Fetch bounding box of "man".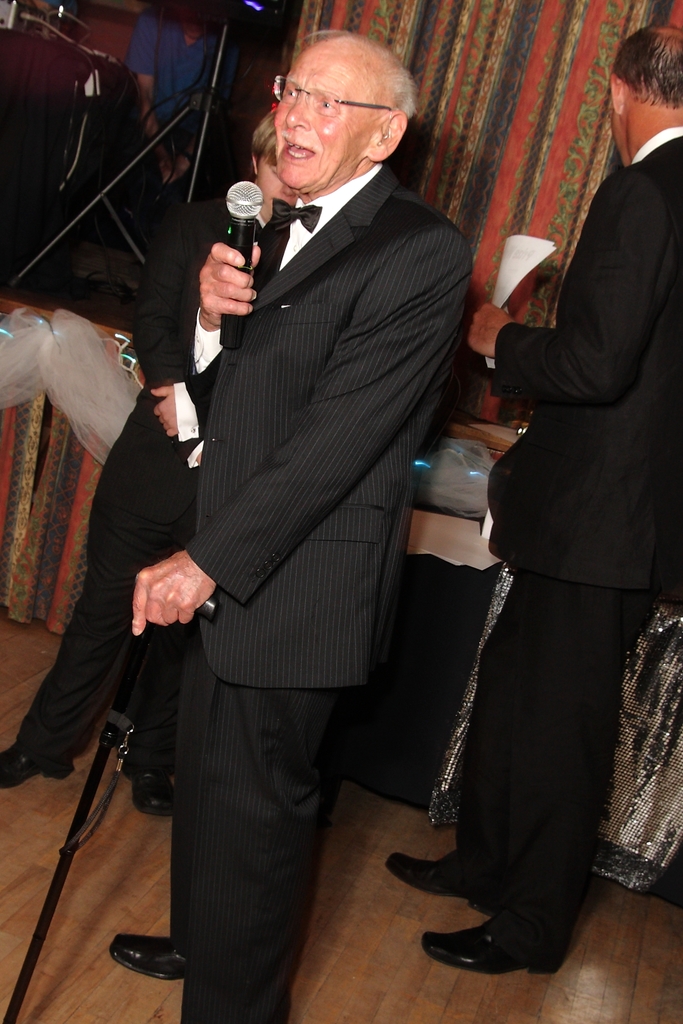
Bbox: <box>126,0,245,296</box>.
